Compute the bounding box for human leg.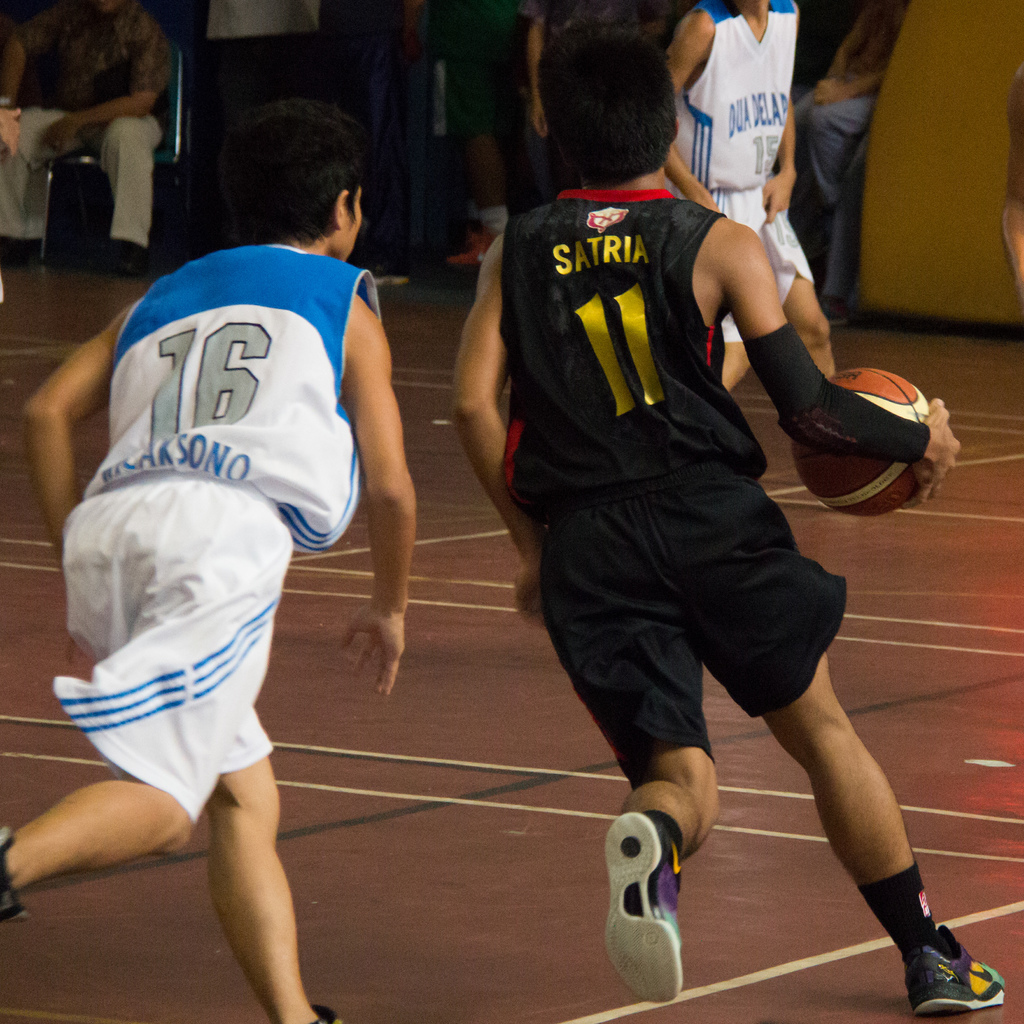
<bbox>100, 104, 163, 280</bbox>.
